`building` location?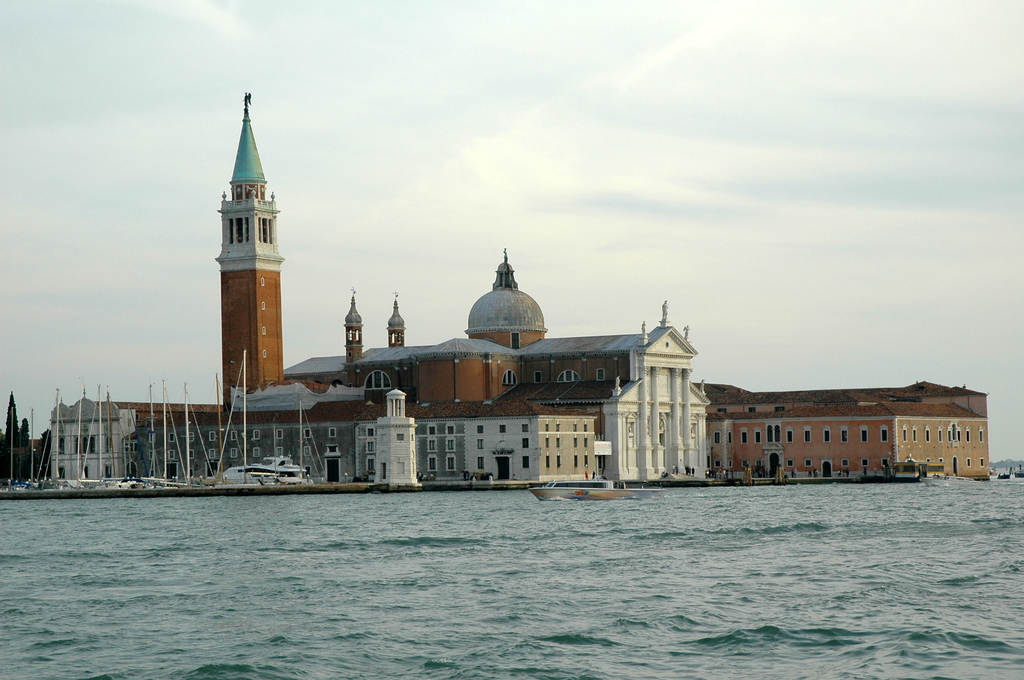
box=[283, 244, 711, 478]
